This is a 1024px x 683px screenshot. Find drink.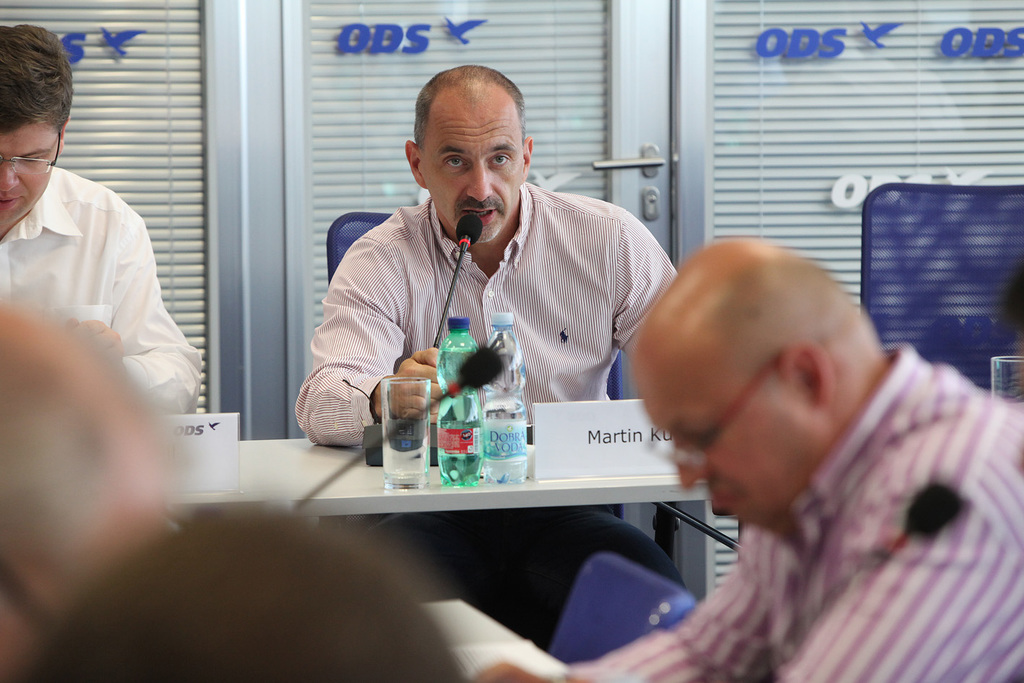
Bounding box: [430, 340, 485, 491].
